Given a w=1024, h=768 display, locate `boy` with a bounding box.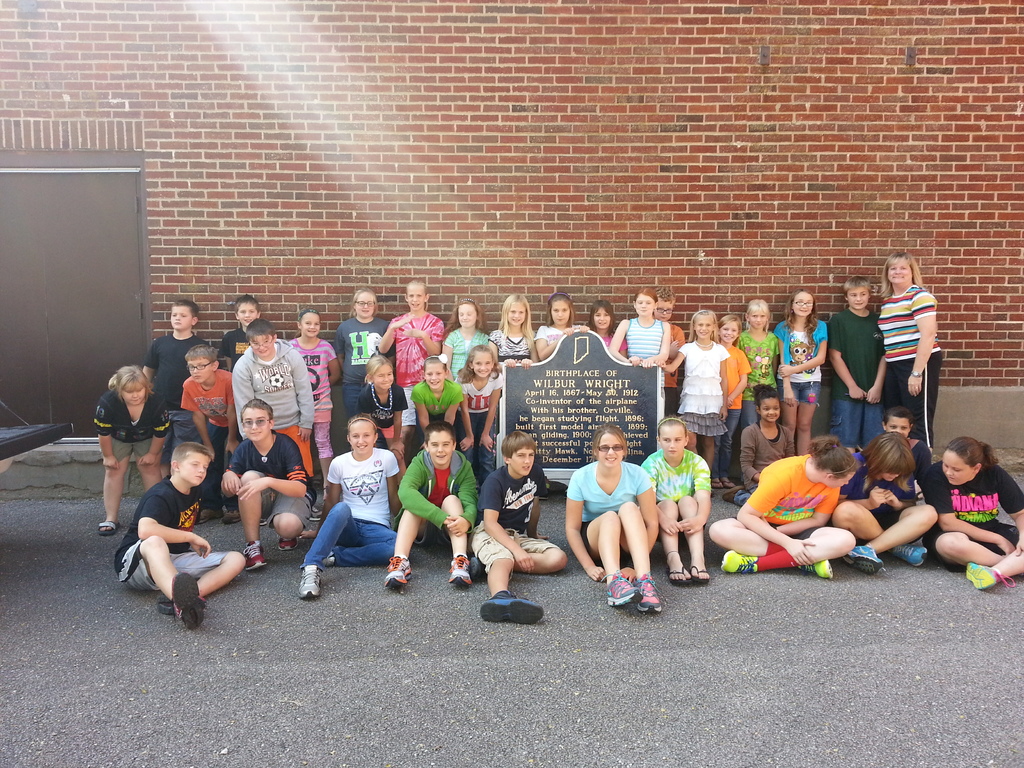
Located: x1=470, y1=431, x2=570, y2=623.
